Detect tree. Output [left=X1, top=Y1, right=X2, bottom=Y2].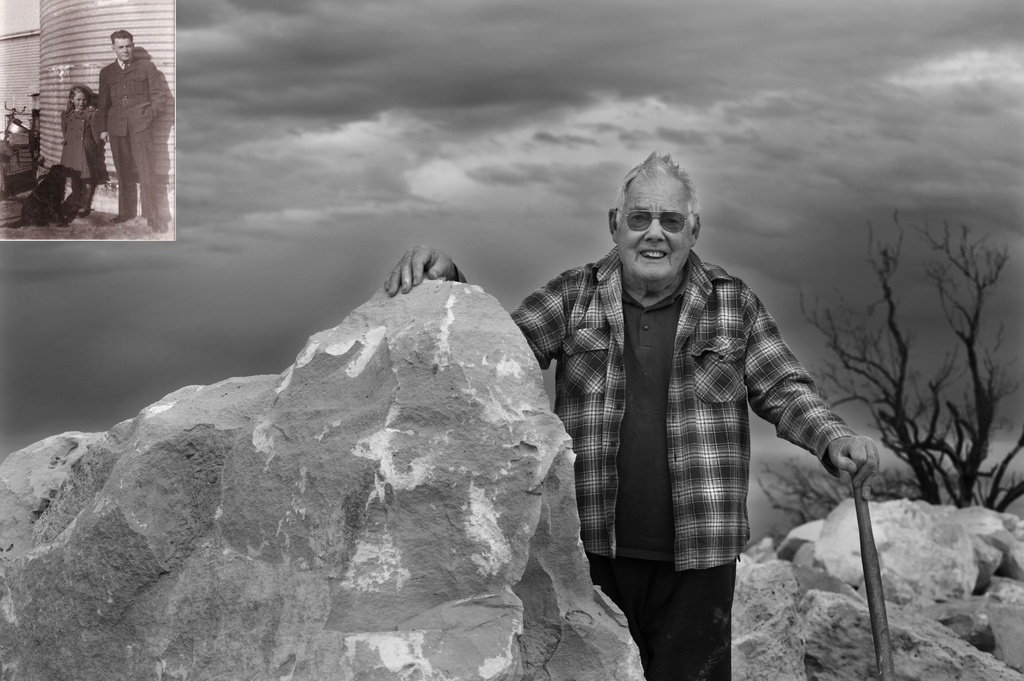
[left=755, top=211, right=1023, bottom=543].
